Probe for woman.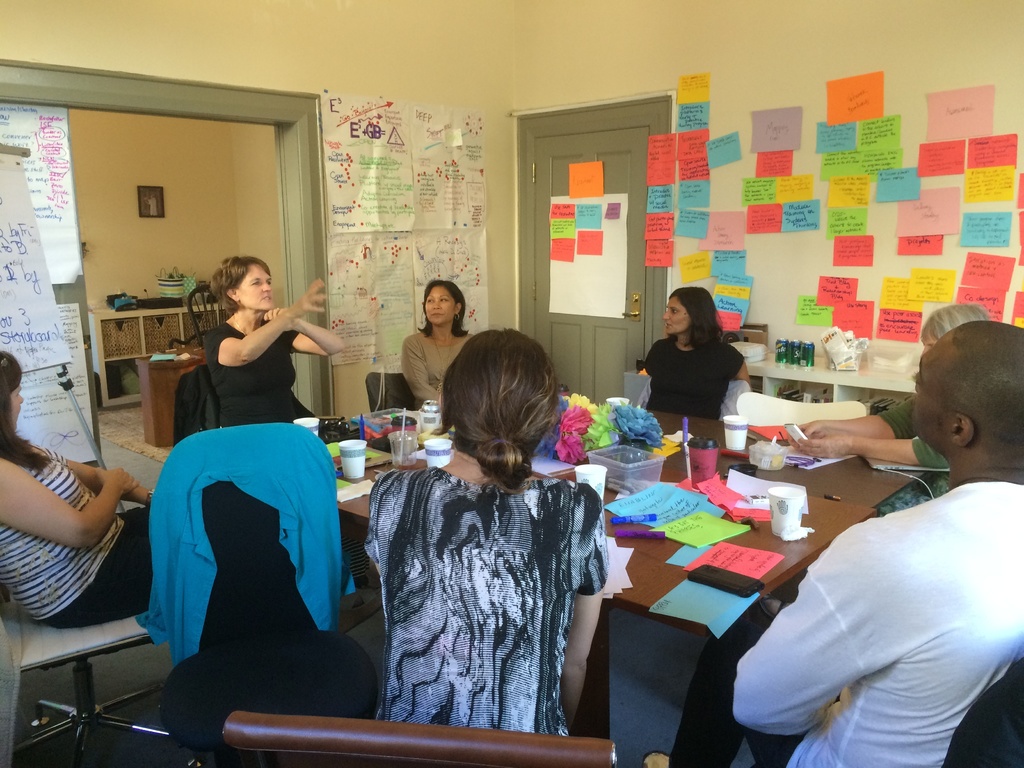
Probe result: 356, 324, 612, 741.
